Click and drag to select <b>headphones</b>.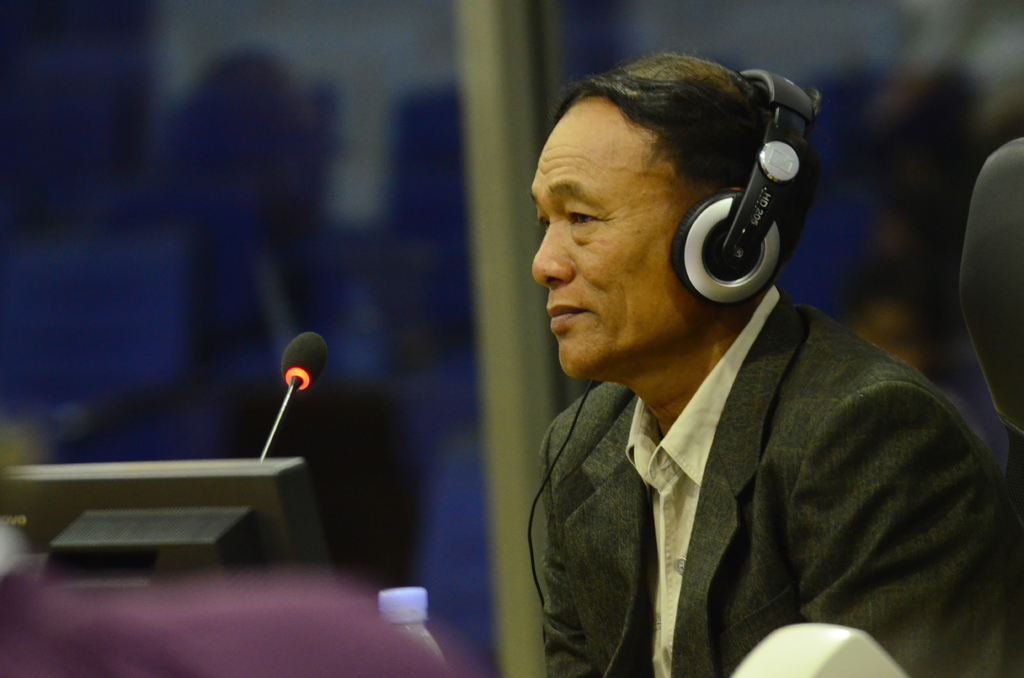
Selection: locate(641, 90, 797, 313).
